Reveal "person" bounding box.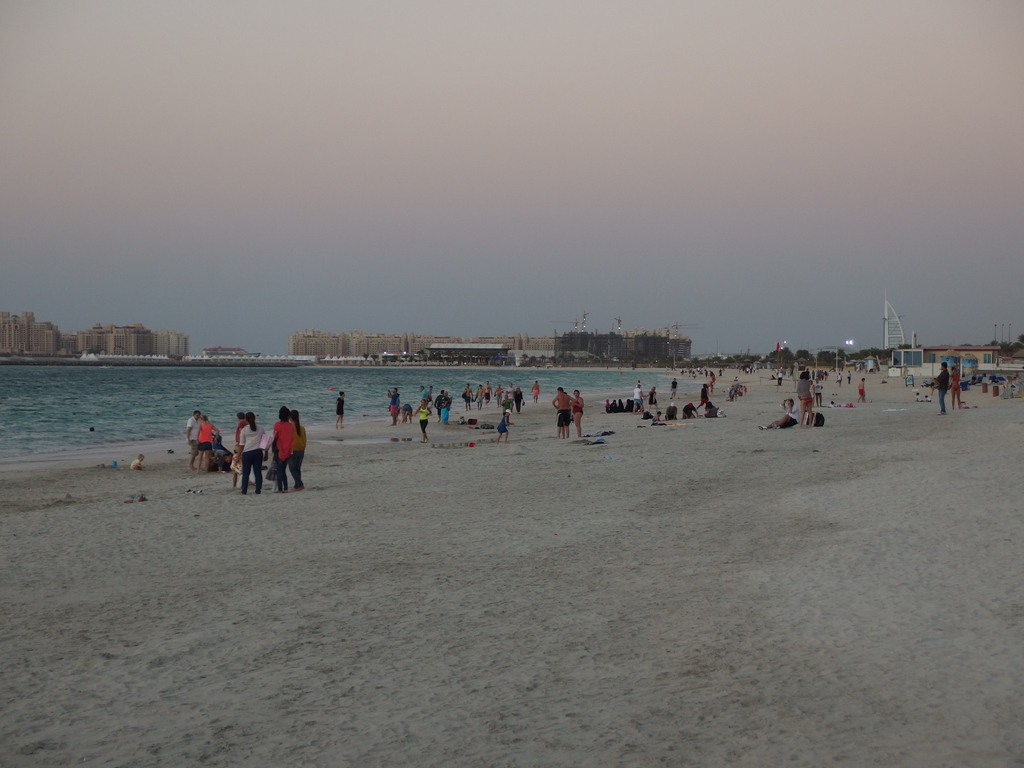
Revealed: BBox(950, 367, 962, 413).
